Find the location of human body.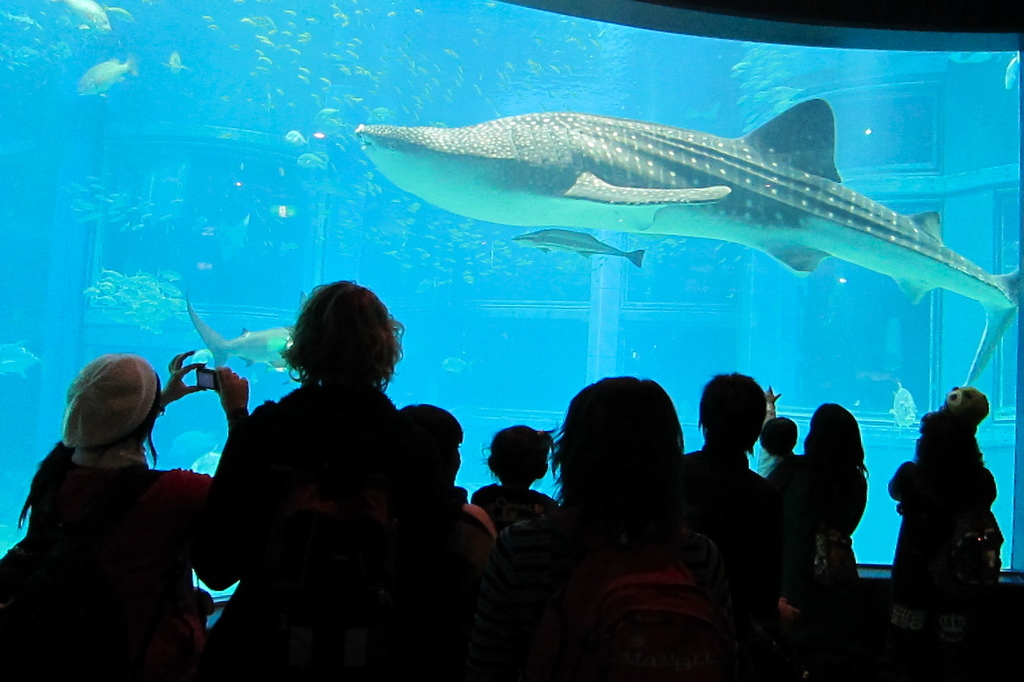
Location: (7,323,211,671).
